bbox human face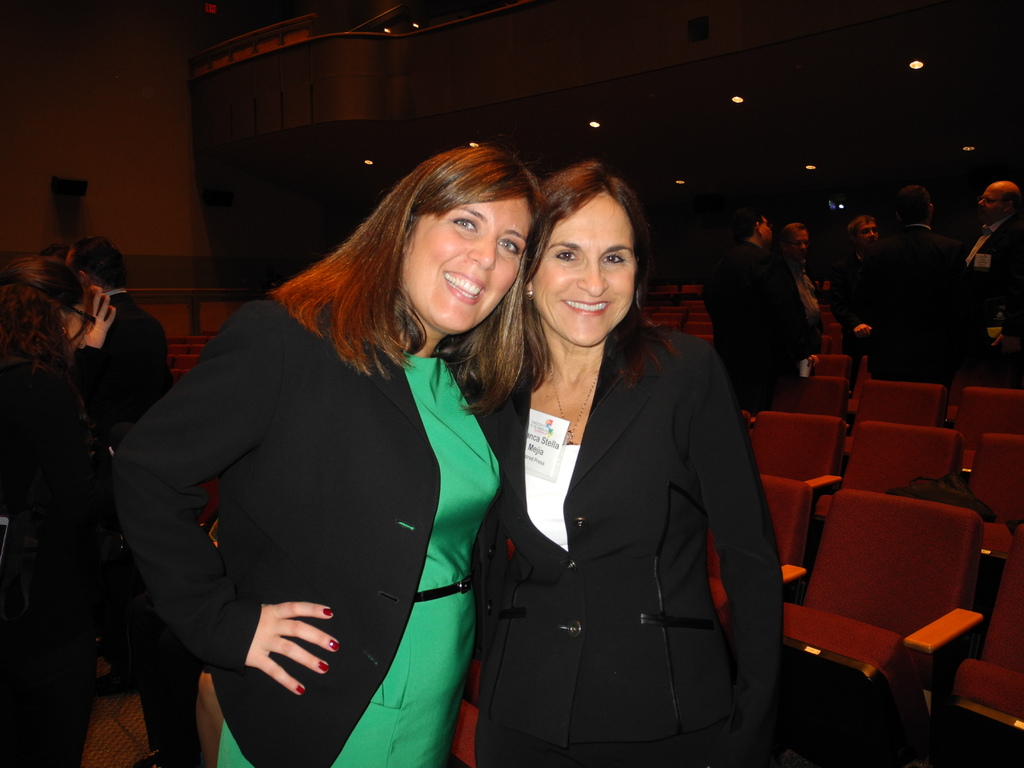
x1=763 y1=217 x2=773 y2=246
